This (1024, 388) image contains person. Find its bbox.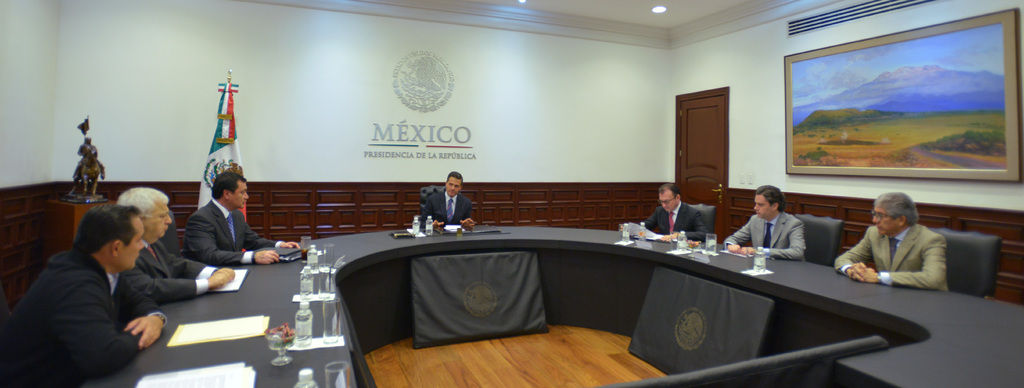
[left=419, top=176, right=478, bottom=223].
